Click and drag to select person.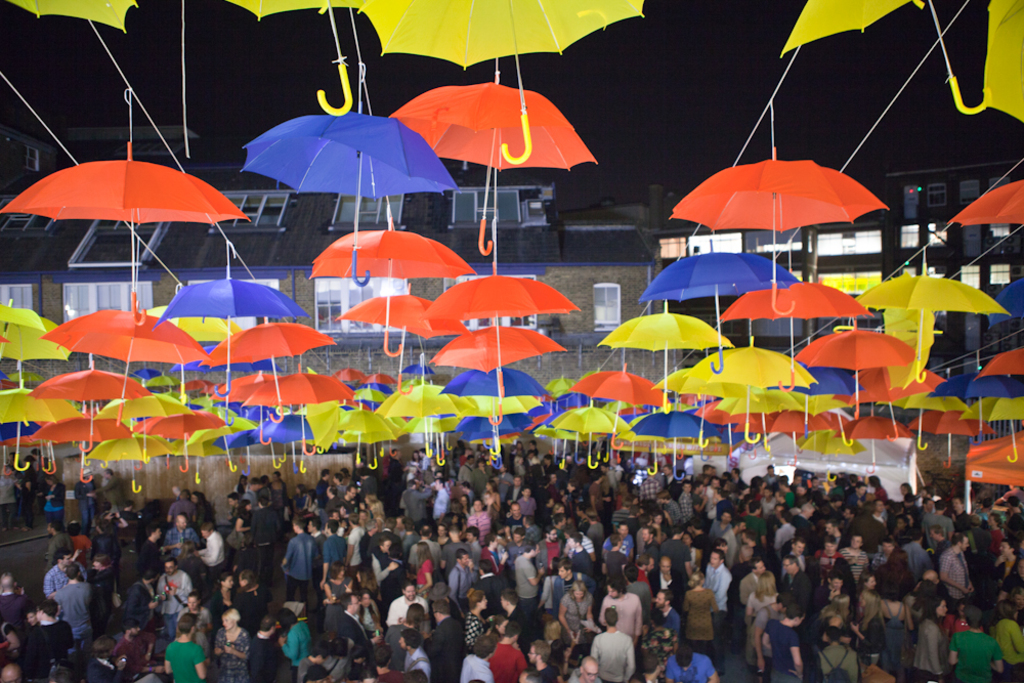
Selection: [x1=567, y1=656, x2=599, y2=682].
